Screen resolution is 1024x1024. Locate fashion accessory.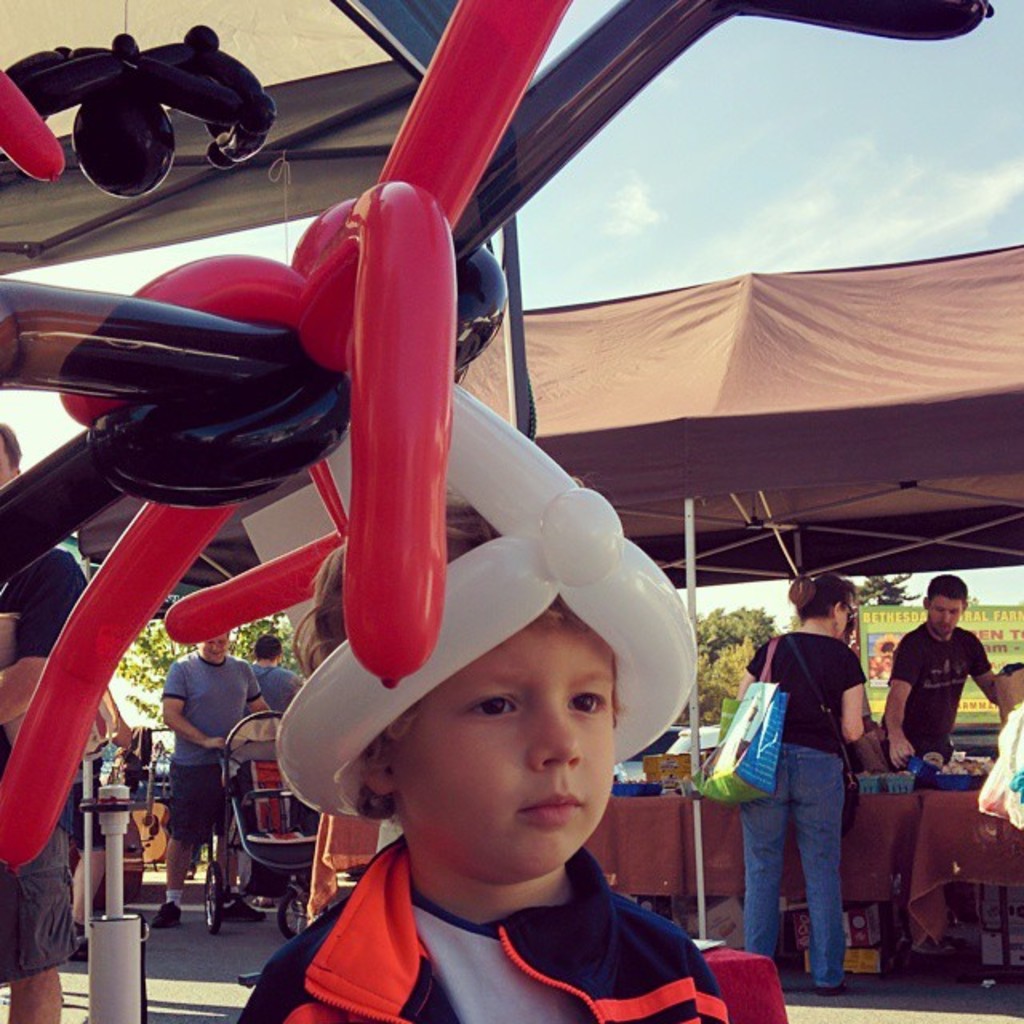
box(0, 0, 994, 878).
